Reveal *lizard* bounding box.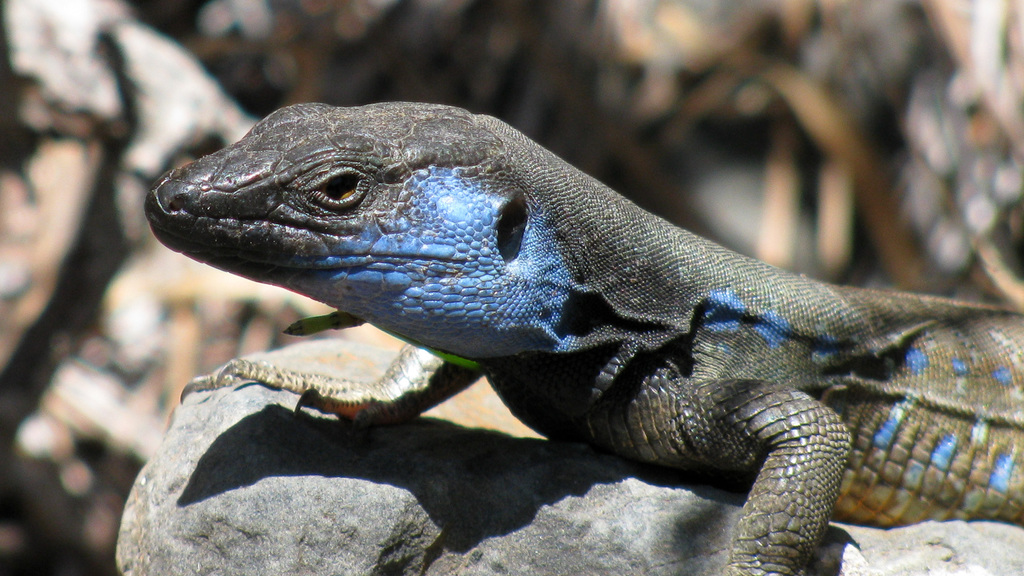
Revealed: bbox=(163, 104, 1023, 566).
